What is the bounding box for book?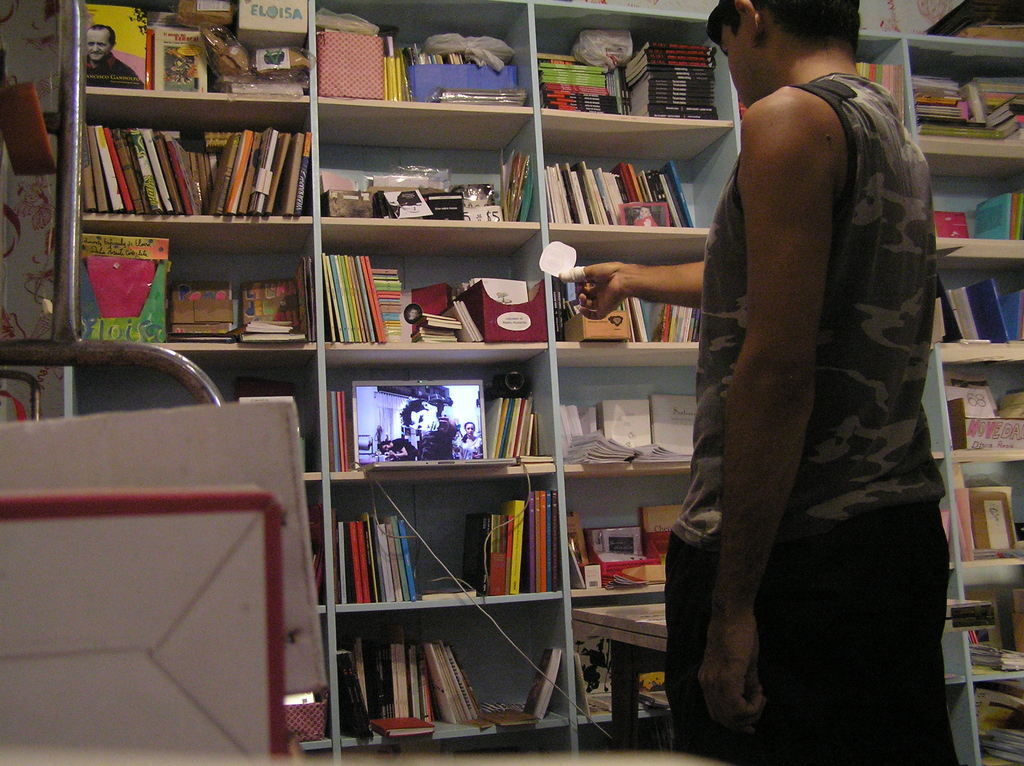
[525, 645, 564, 720].
